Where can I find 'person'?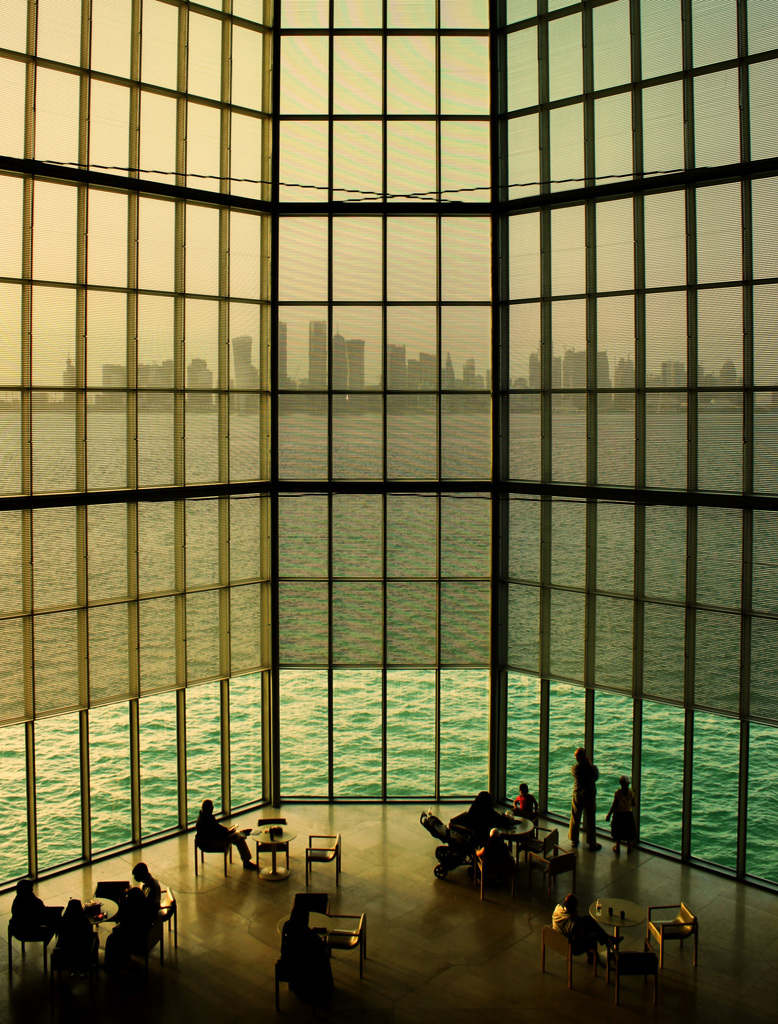
You can find it at bbox(285, 920, 337, 1010).
